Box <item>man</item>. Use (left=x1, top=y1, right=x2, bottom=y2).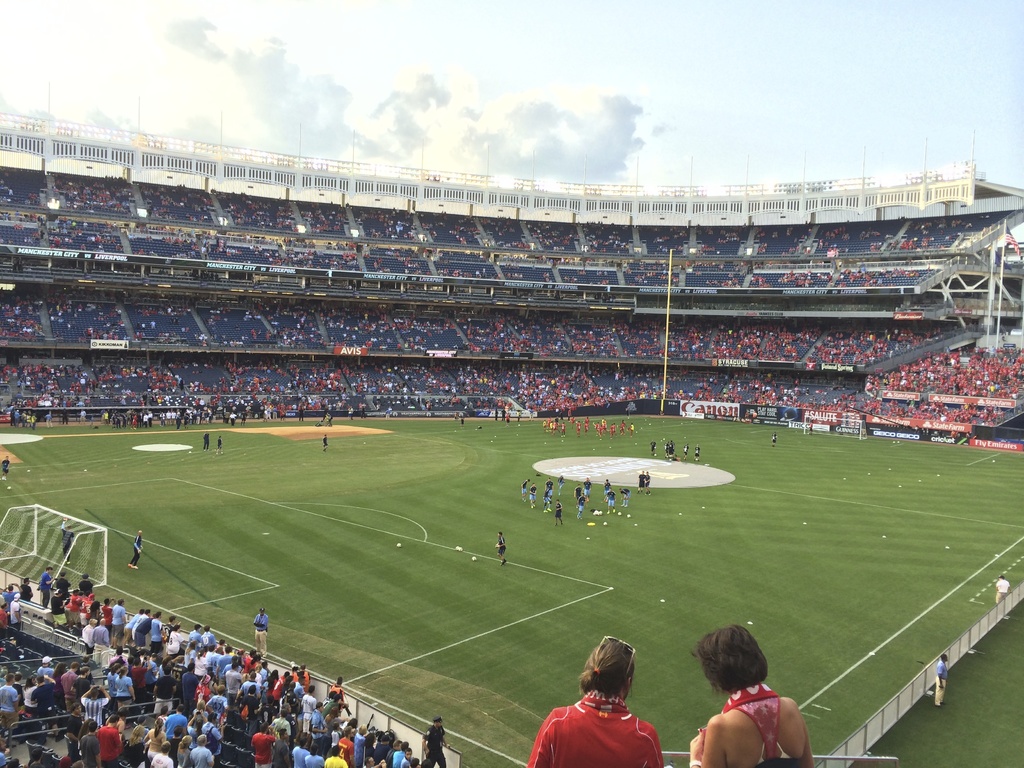
(left=935, top=654, right=948, bottom=707).
